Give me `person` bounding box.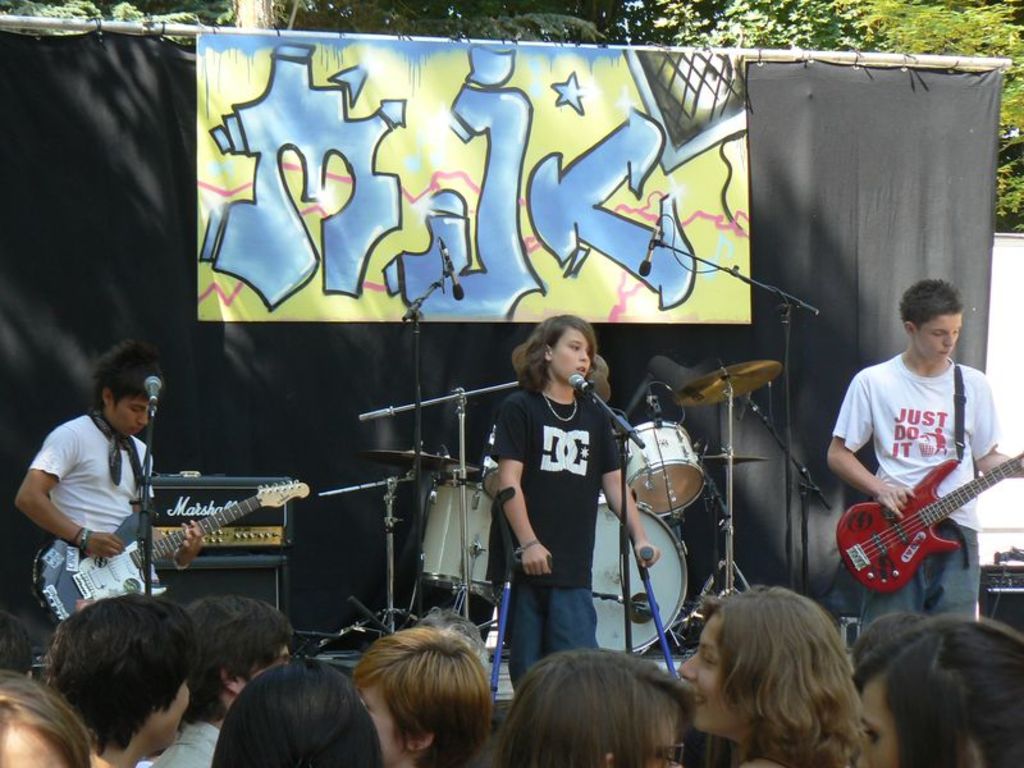
489, 645, 691, 767.
